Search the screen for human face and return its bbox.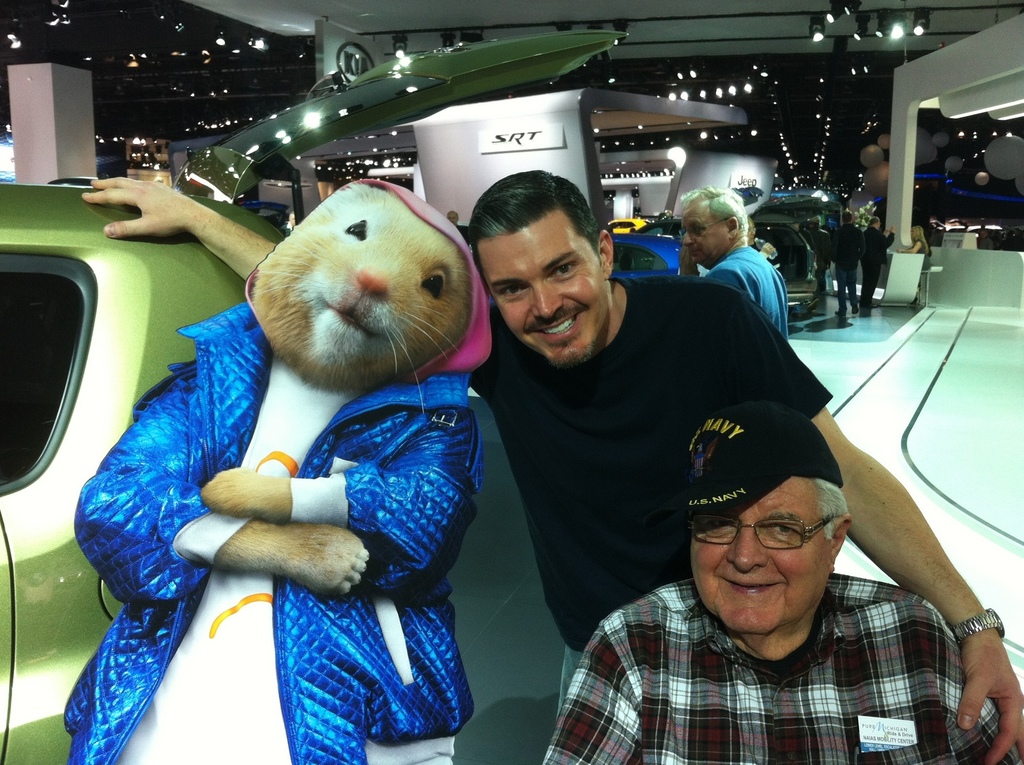
Found: bbox=(458, 223, 604, 368).
